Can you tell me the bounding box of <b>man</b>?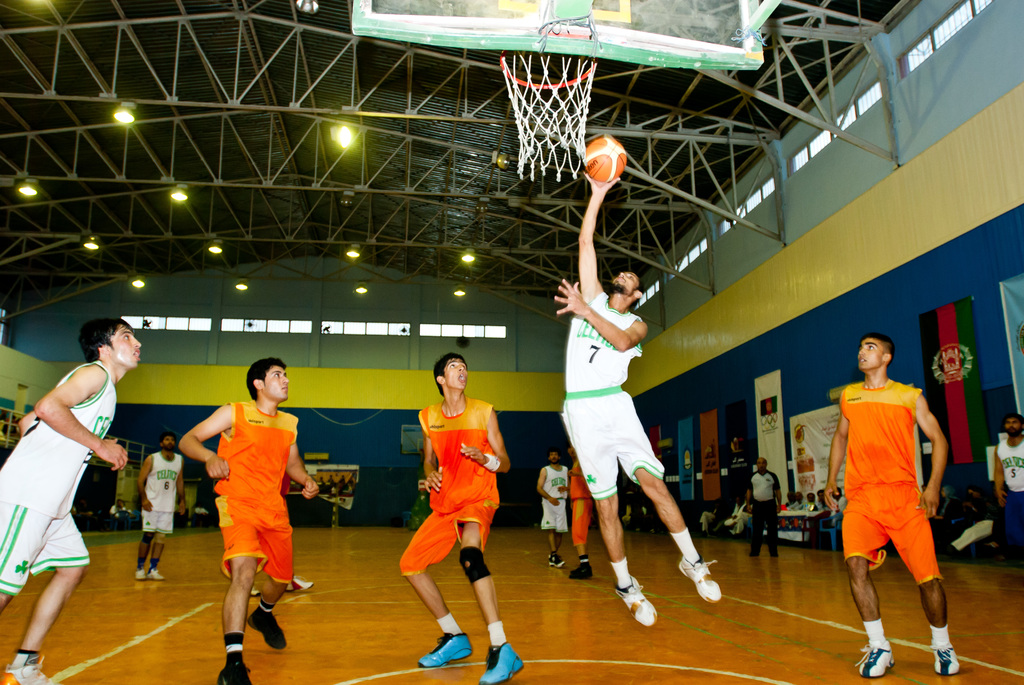
(561, 161, 727, 630).
